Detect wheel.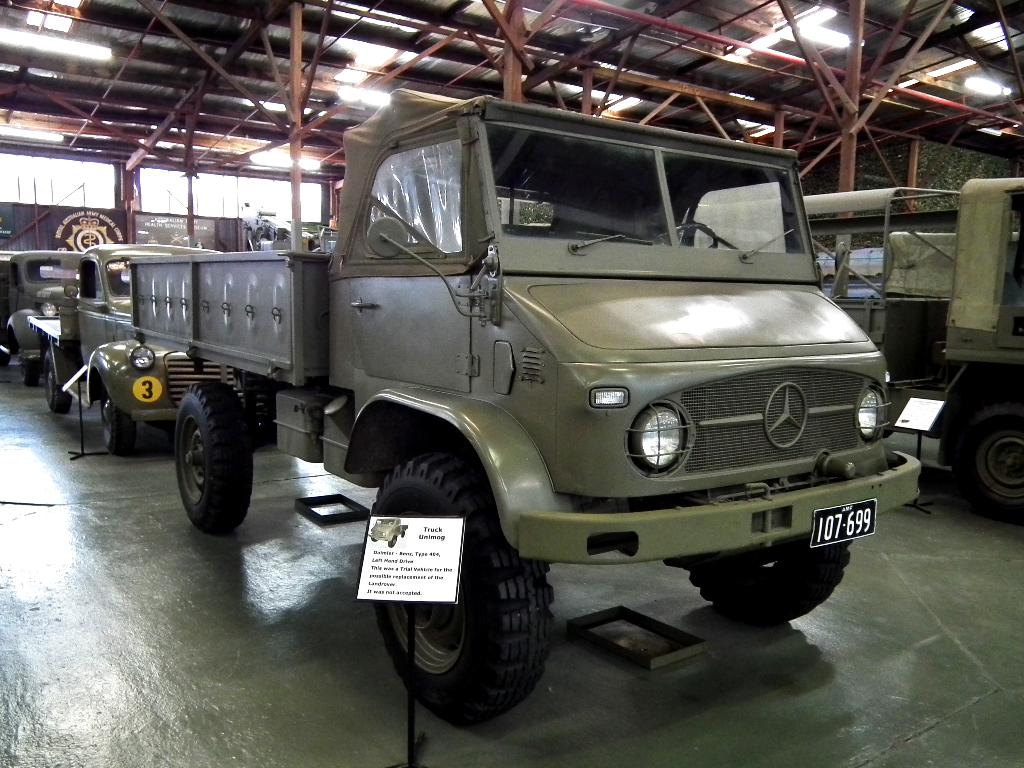
Detected at select_region(43, 359, 74, 413).
